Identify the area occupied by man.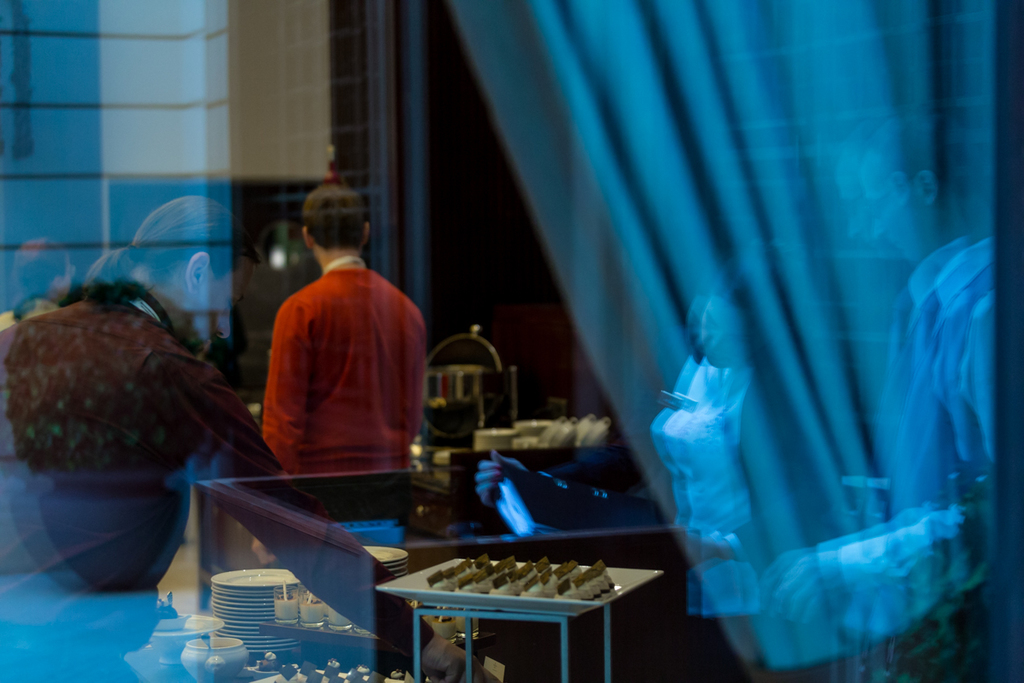
Area: <region>231, 190, 432, 524</region>.
